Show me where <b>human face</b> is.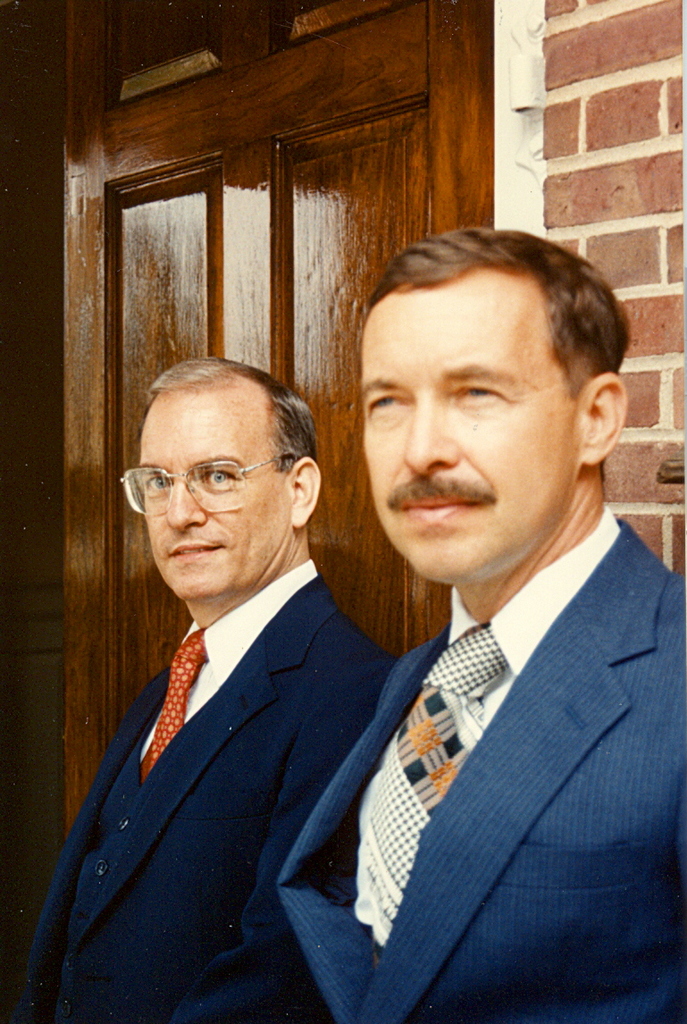
<b>human face</b> is at box(360, 280, 571, 587).
